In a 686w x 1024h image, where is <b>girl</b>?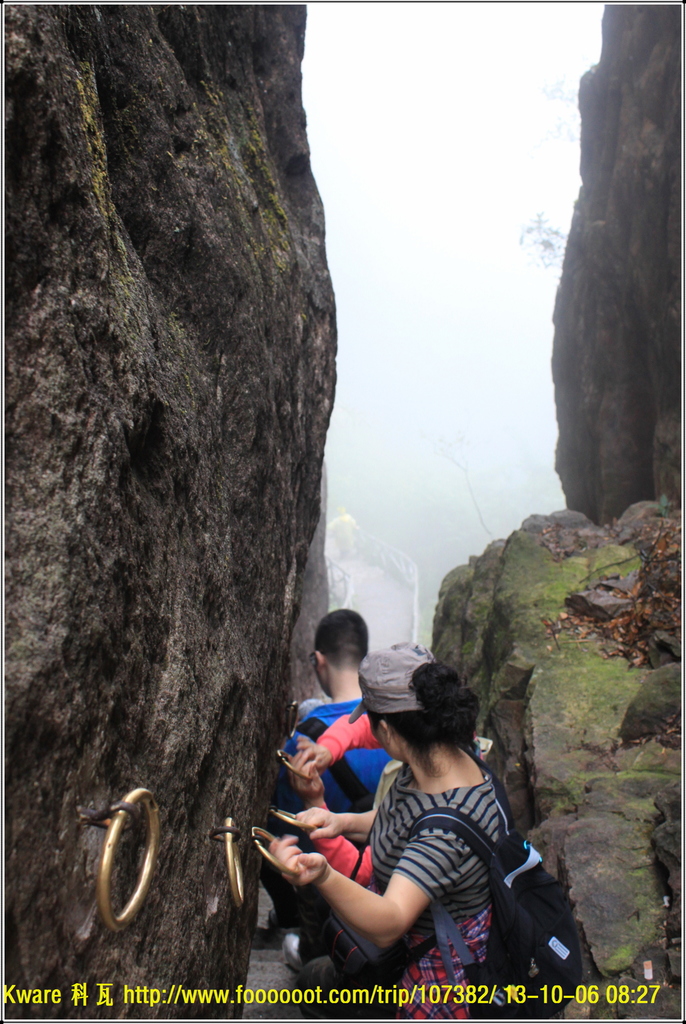
bbox(265, 638, 514, 1023).
